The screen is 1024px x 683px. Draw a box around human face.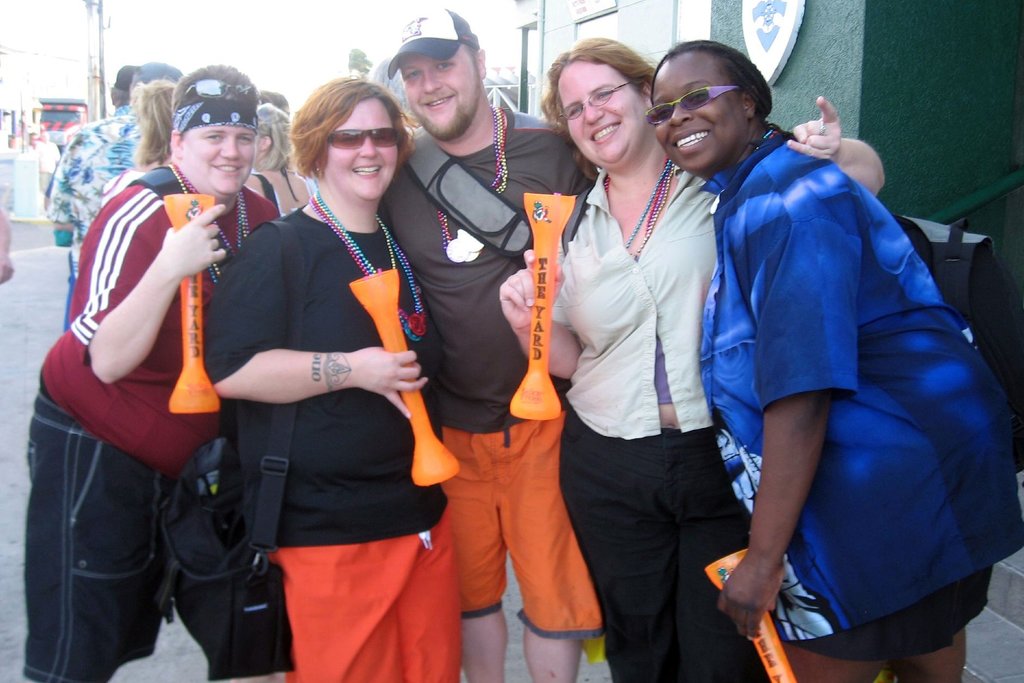
<bbox>646, 54, 751, 169</bbox>.
